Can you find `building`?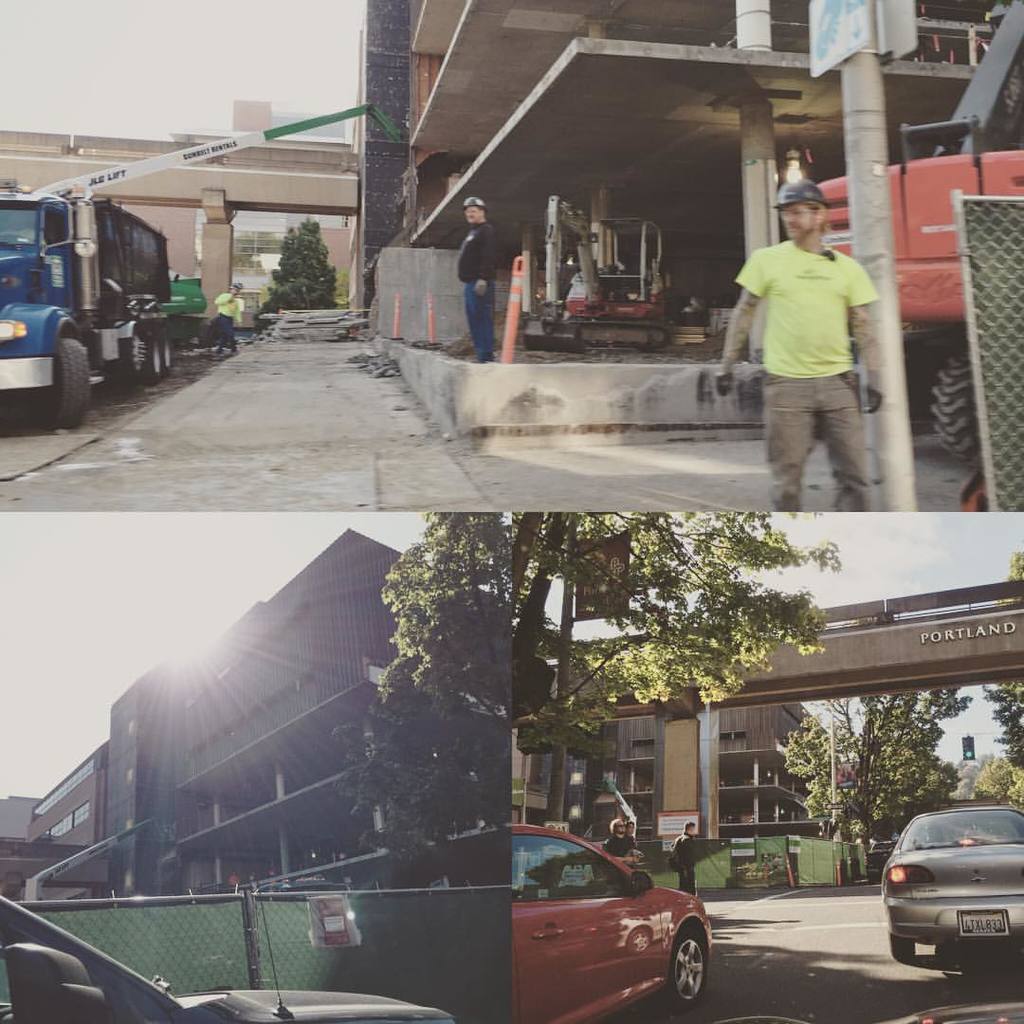
Yes, bounding box: <region>354, 0, 1023, 443</region>.
